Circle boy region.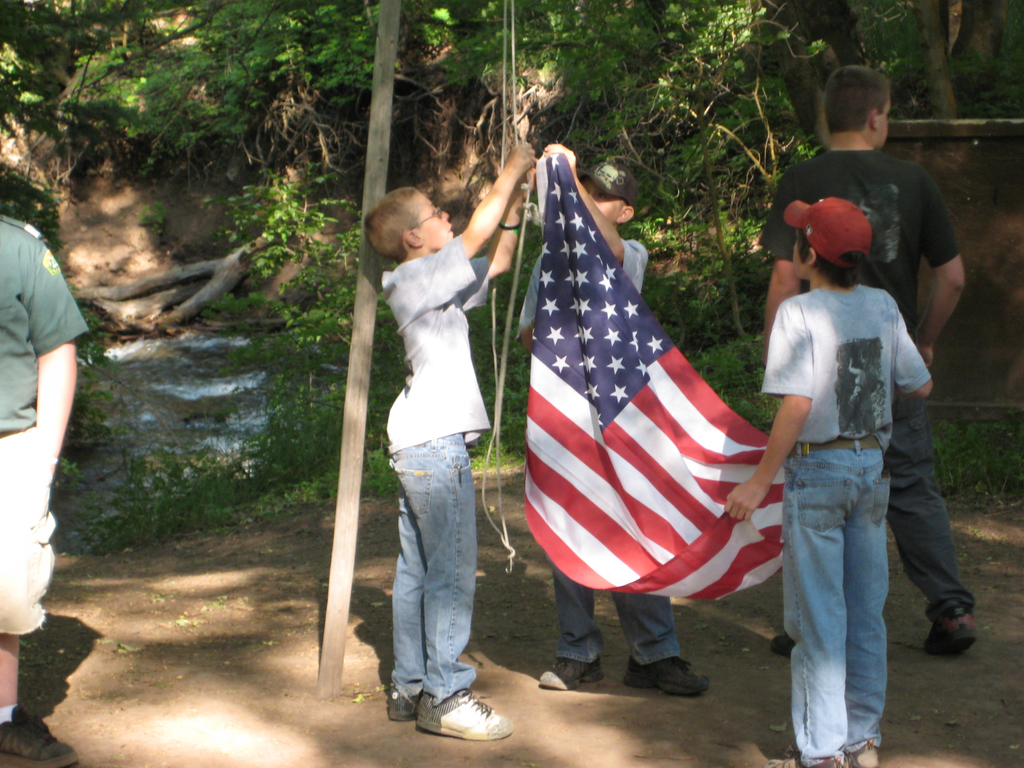
Region: bbox=[386, 141, 536, 742].
